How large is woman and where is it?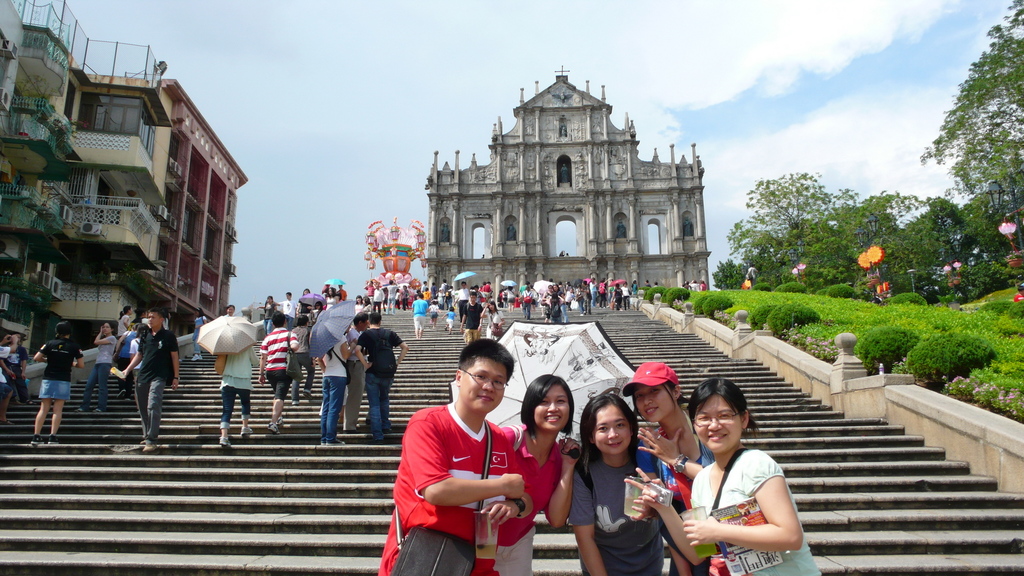
Bounding box: box=[225, 303, 232, 316].
